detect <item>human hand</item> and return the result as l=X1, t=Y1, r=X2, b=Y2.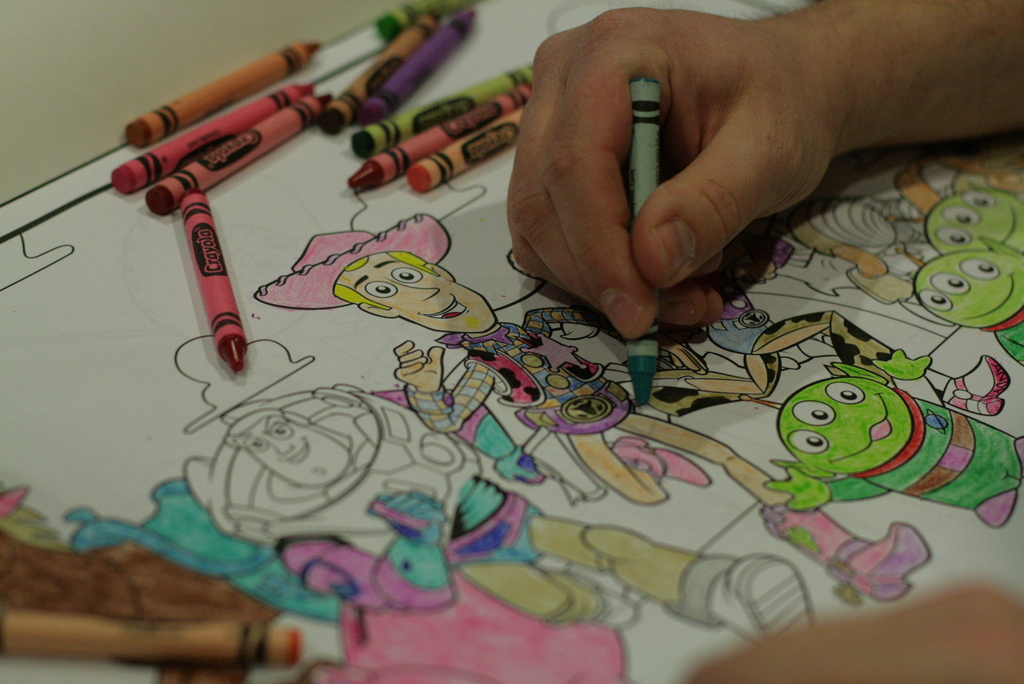
l=391, t=339, r=444, b=390.
